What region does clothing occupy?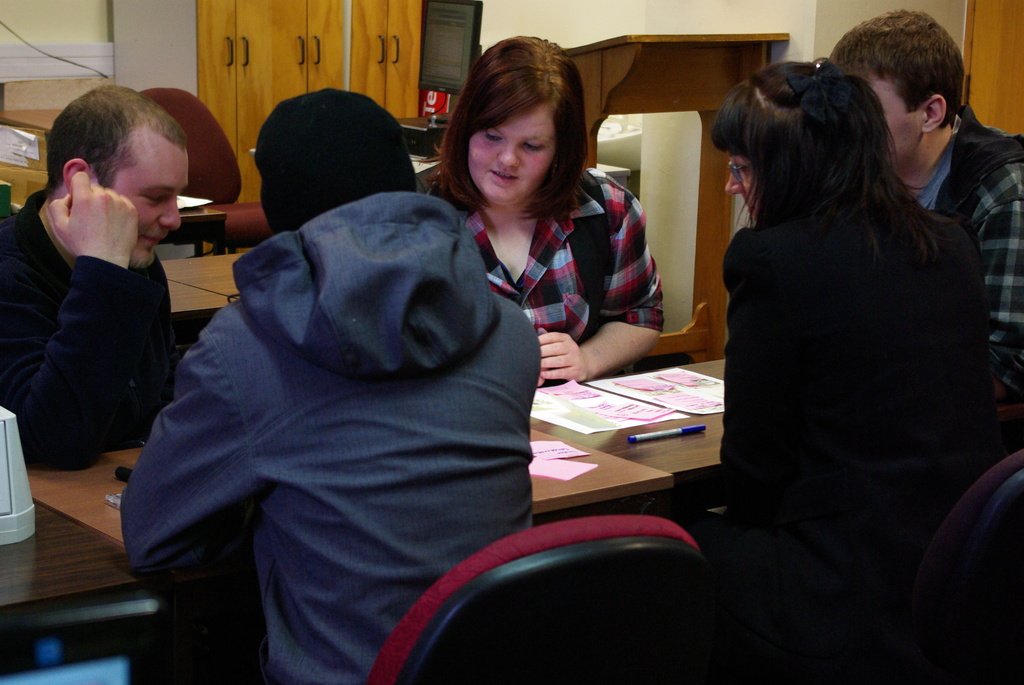
<box>932,111,1022,461</box>.
